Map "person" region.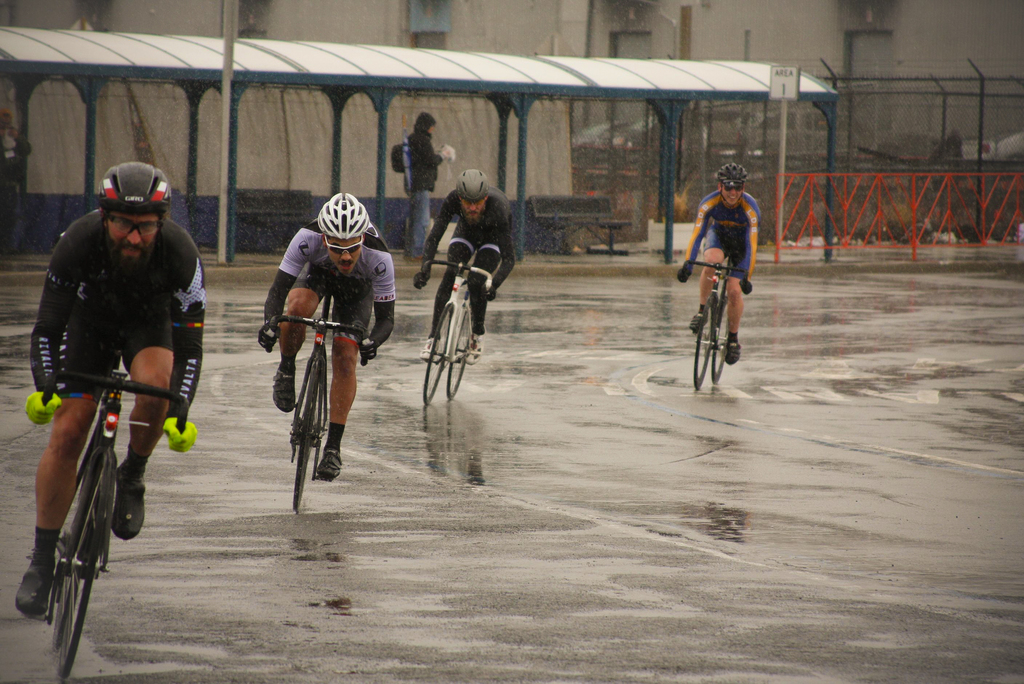
Mapped to x1=412 y1=168 x2=517 y2=368.
